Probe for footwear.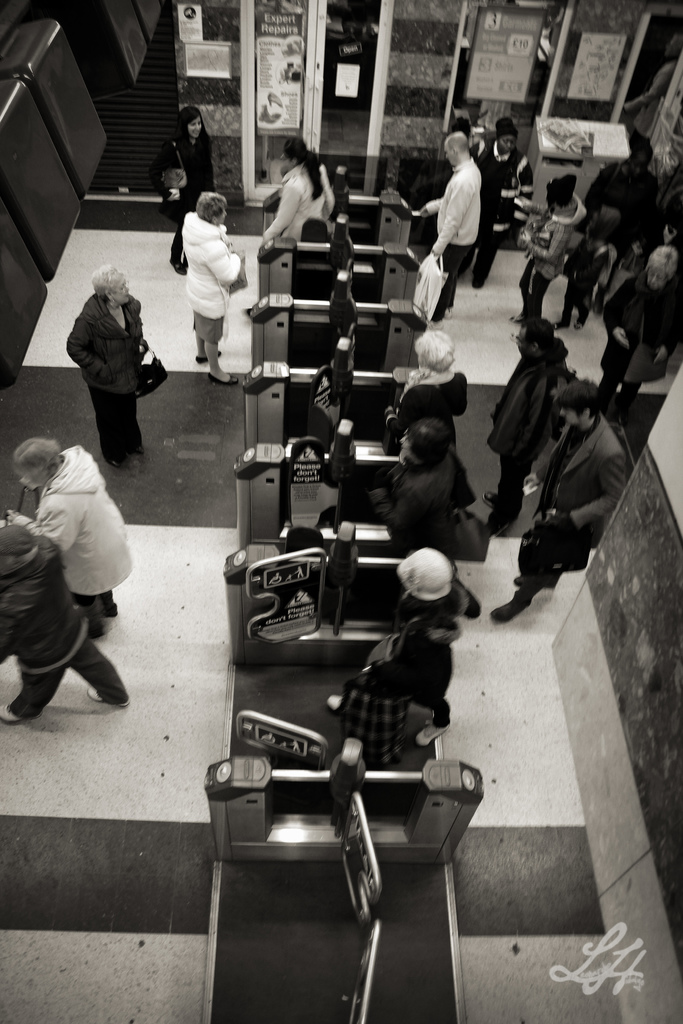
Probe result: 197:352:222:361.
